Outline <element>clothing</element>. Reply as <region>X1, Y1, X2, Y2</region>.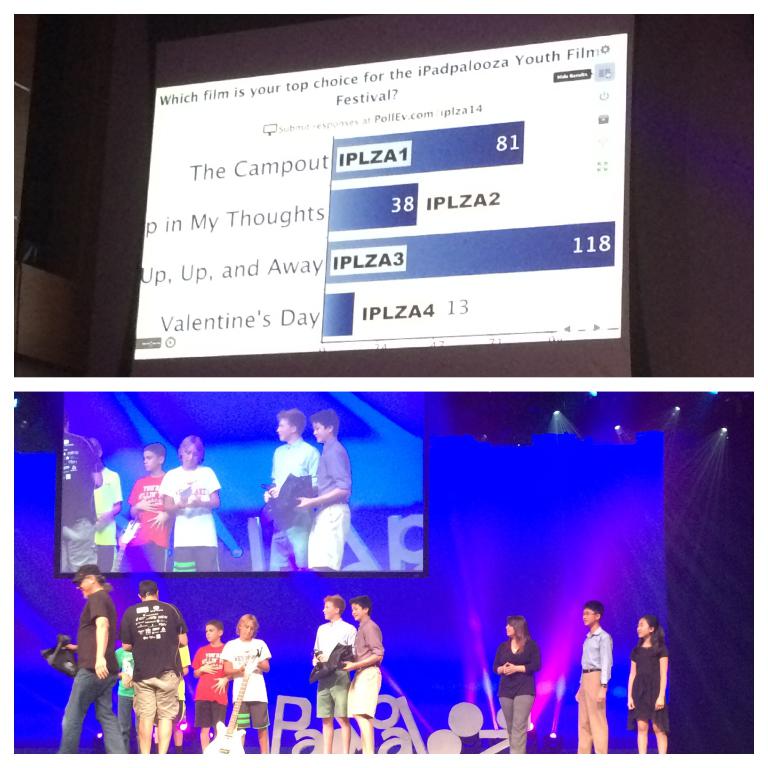
<region>320, 669, 347, 713</region>.
